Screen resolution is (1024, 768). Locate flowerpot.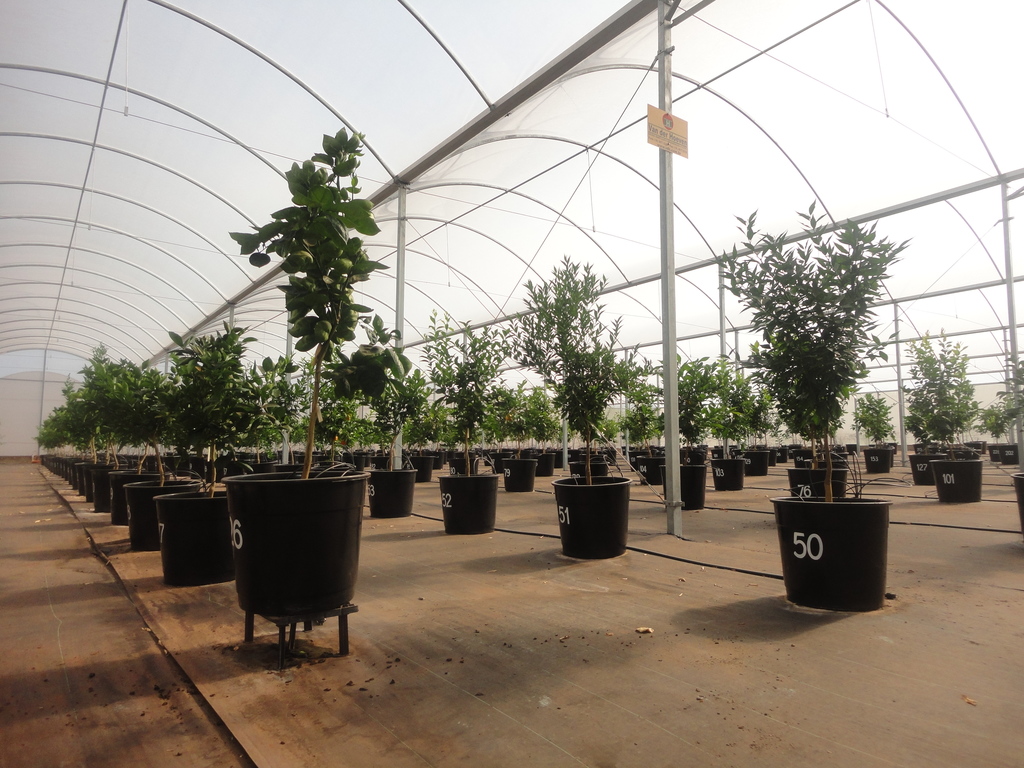
[x1=769, y1=443, x2=787, y2=463].
